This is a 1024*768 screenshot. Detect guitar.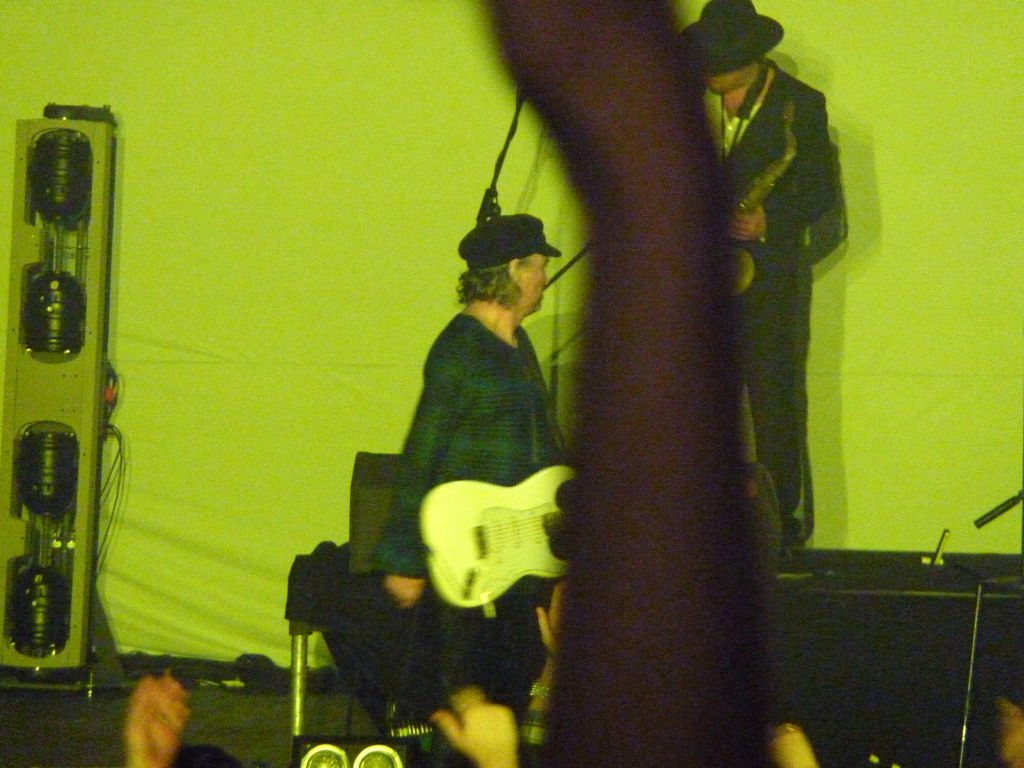
box(372, 436, 573, 637).
